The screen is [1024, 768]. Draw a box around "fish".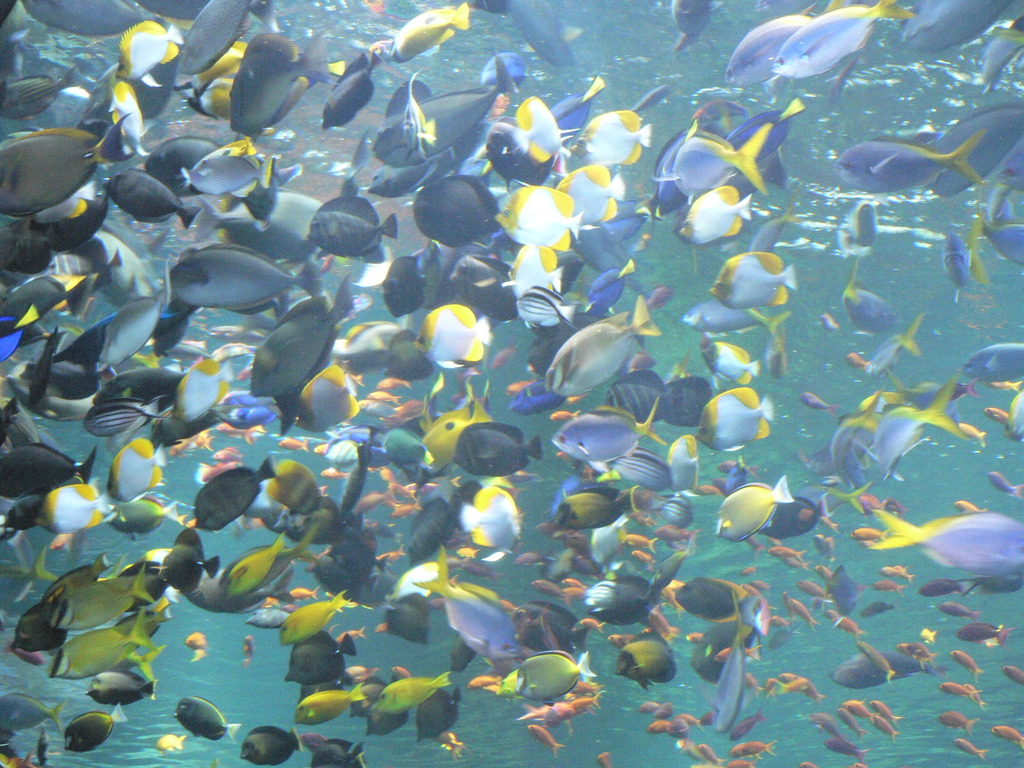
1000,664,1023,687.
